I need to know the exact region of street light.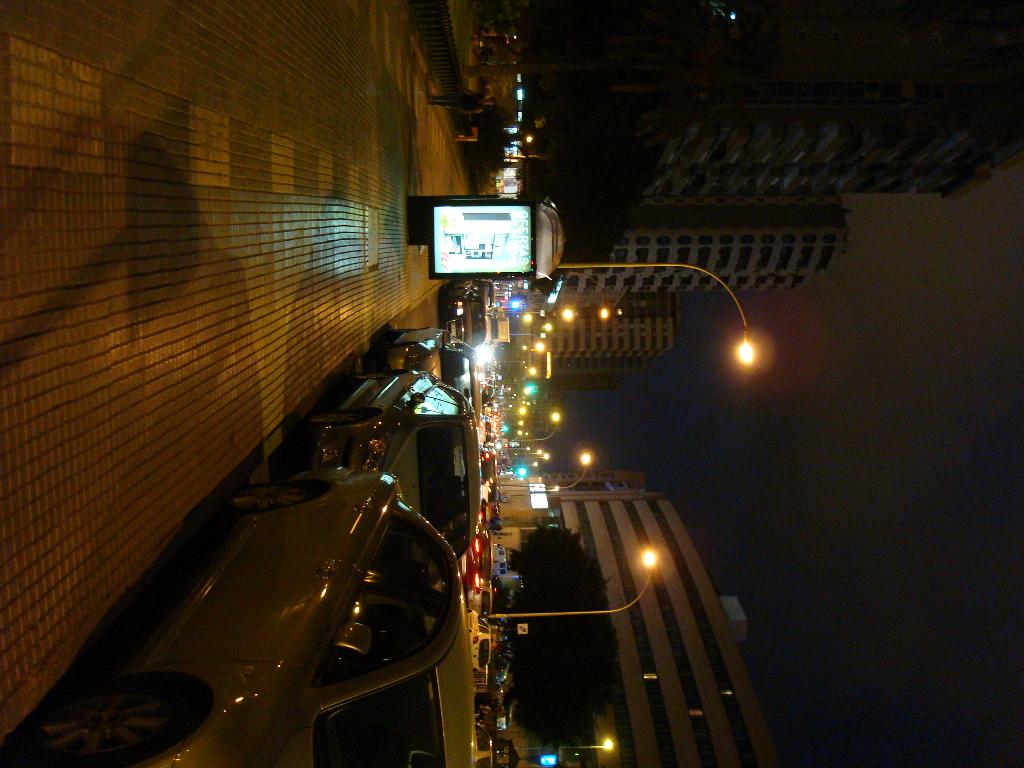
Region: box=[513, 736, 615, 753].
